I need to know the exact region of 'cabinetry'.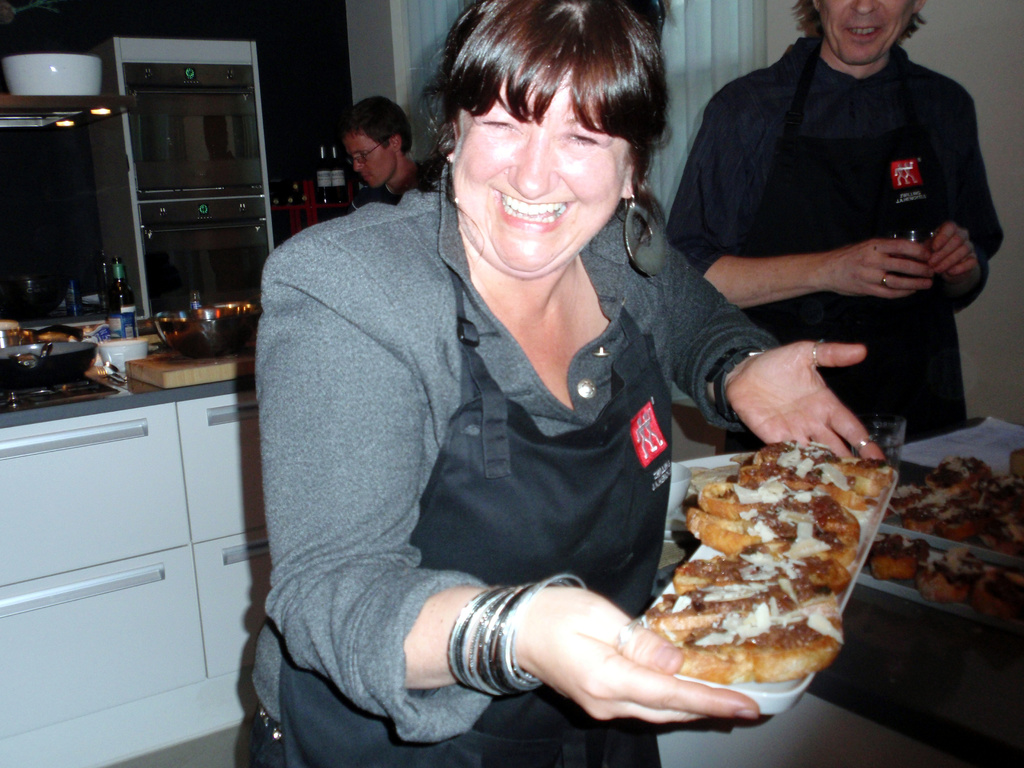
Region: <region>22, 339, 209, 710</region>.
